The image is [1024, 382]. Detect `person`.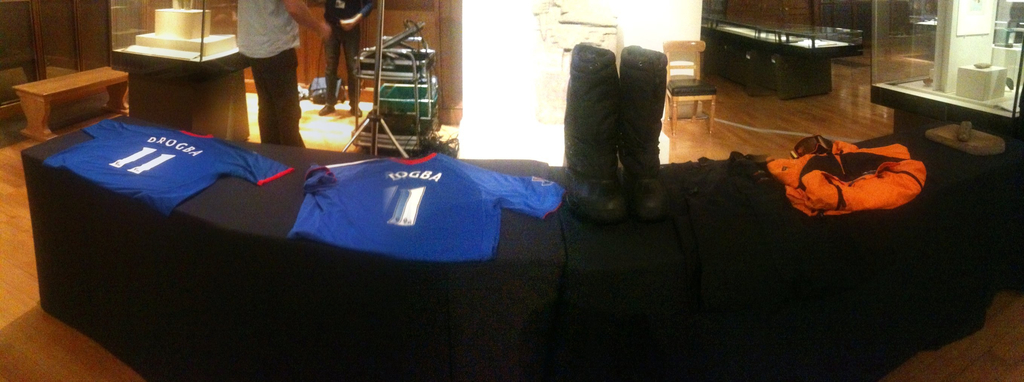
Detection: 231/0/326/158.
